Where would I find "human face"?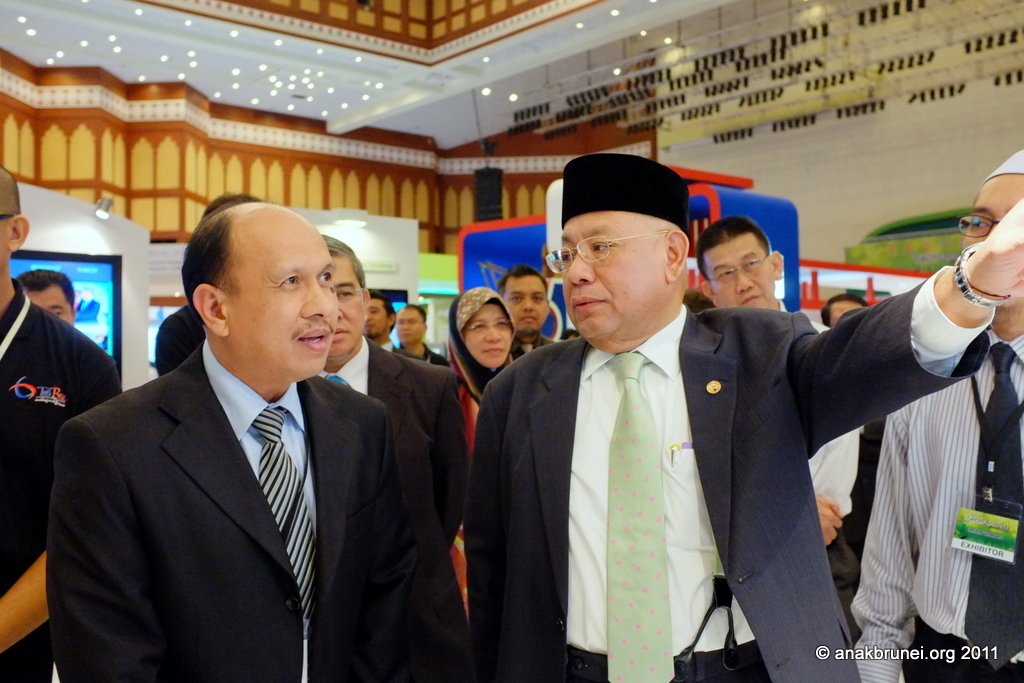
At [x1=701, y1=235, x2=776, y2=307].
